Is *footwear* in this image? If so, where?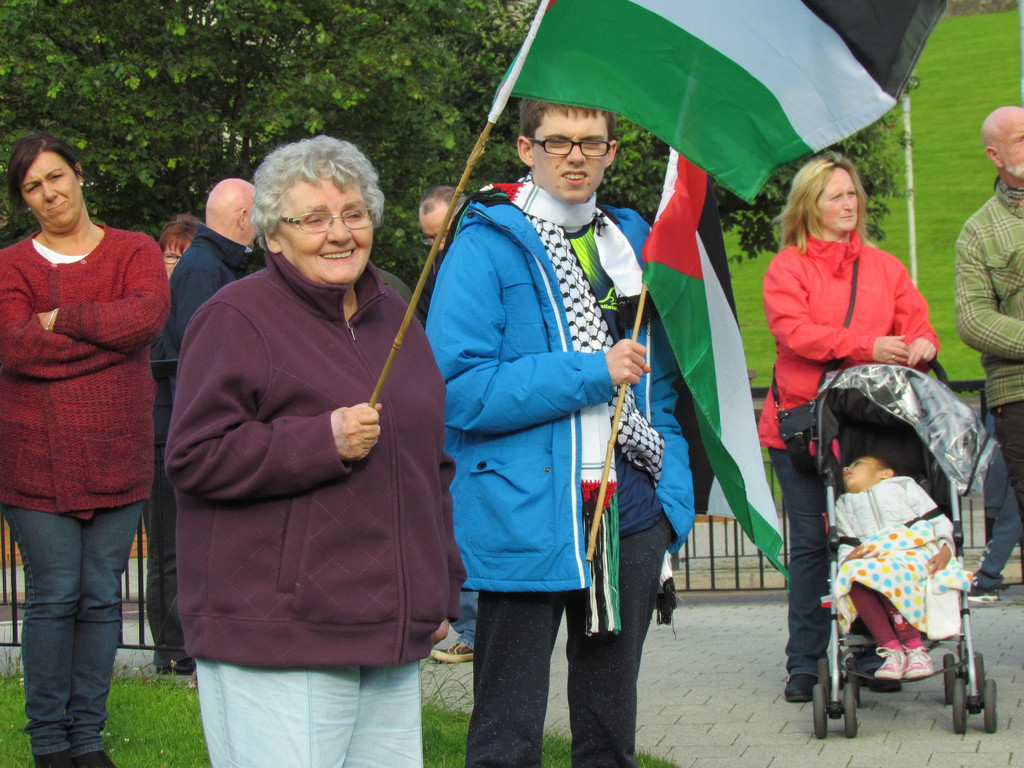
Yes, at [x1=783, y1=674, x2=817, y2=700].
